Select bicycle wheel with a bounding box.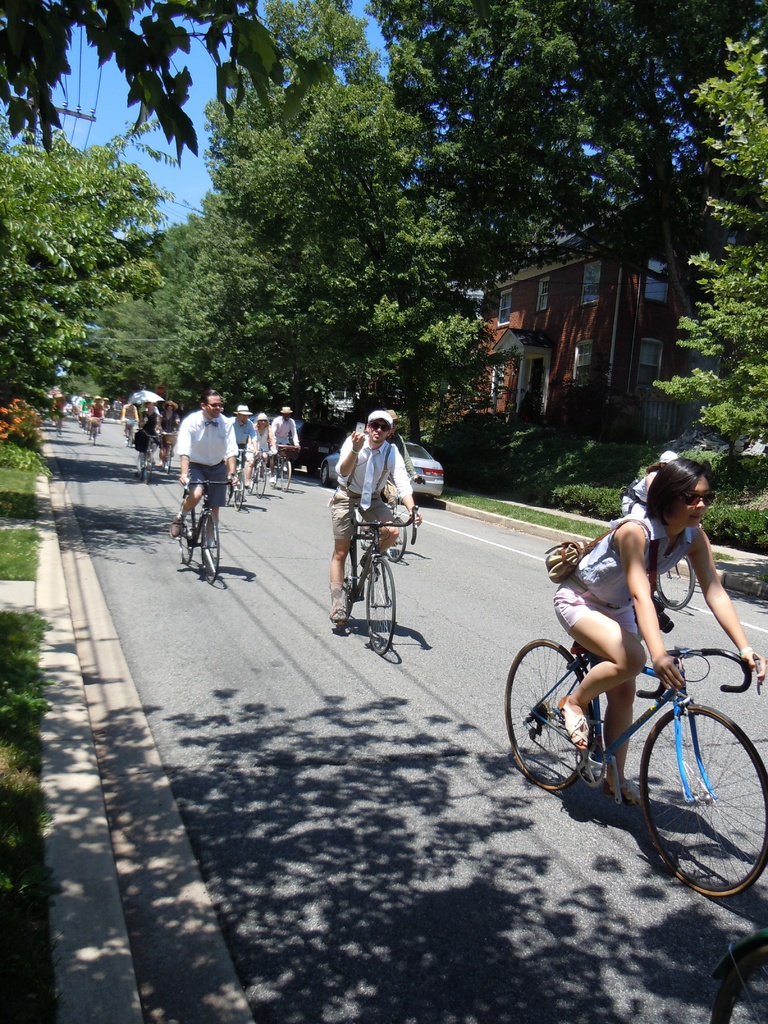
159, 445, 168, 479.
